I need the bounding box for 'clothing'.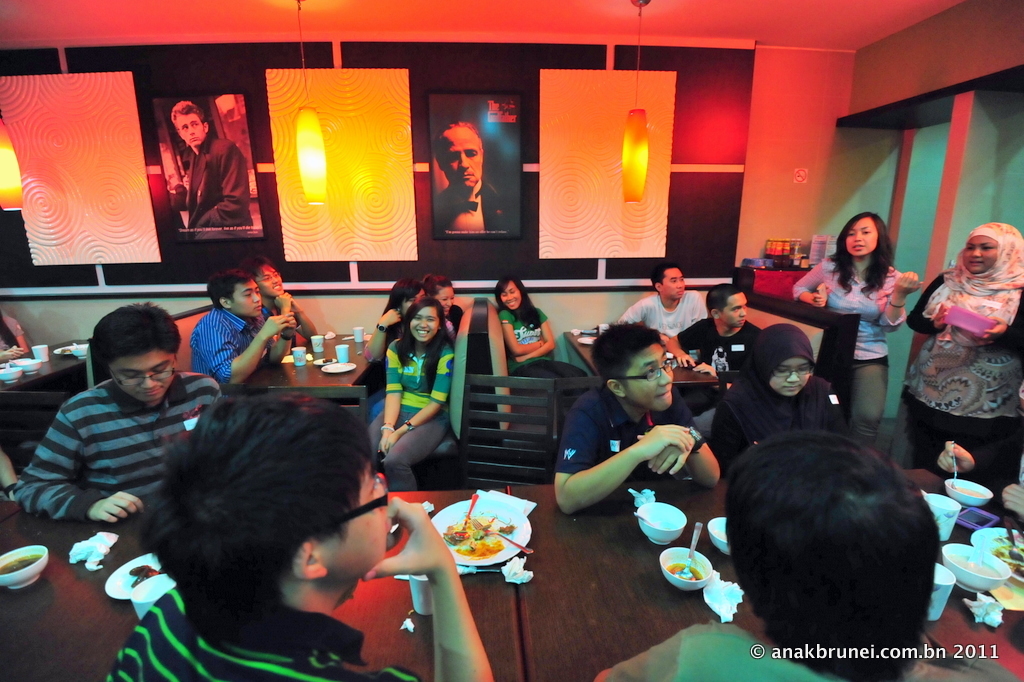
Here it is: <bbox>898, 271, 1021, 504</bbox>.
